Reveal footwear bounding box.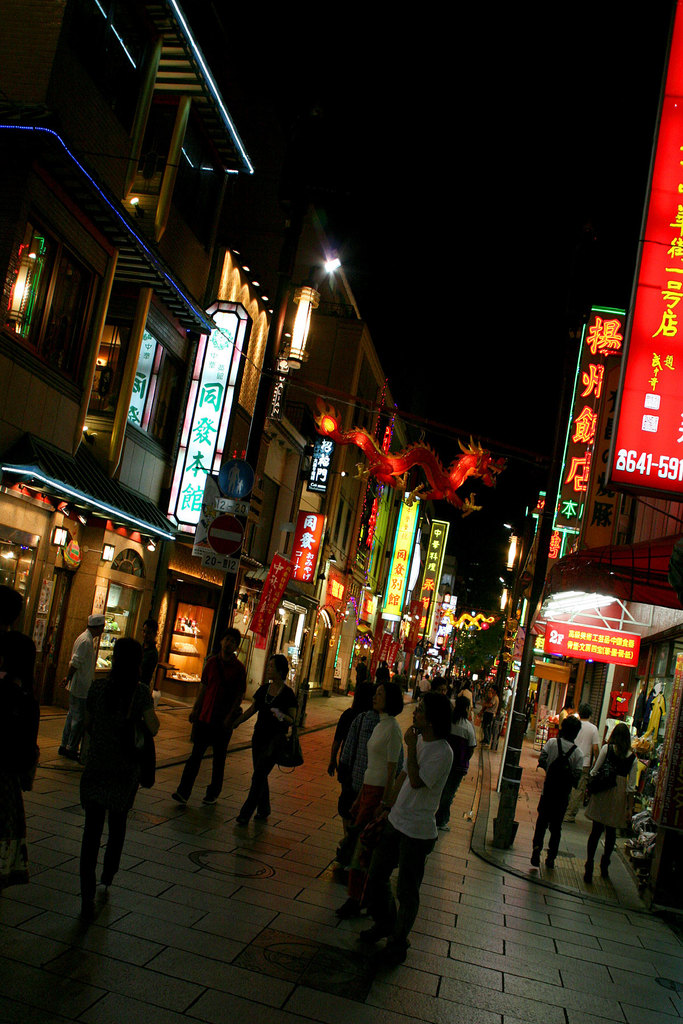
Revealed: locate(602, 865, 611, 876).
